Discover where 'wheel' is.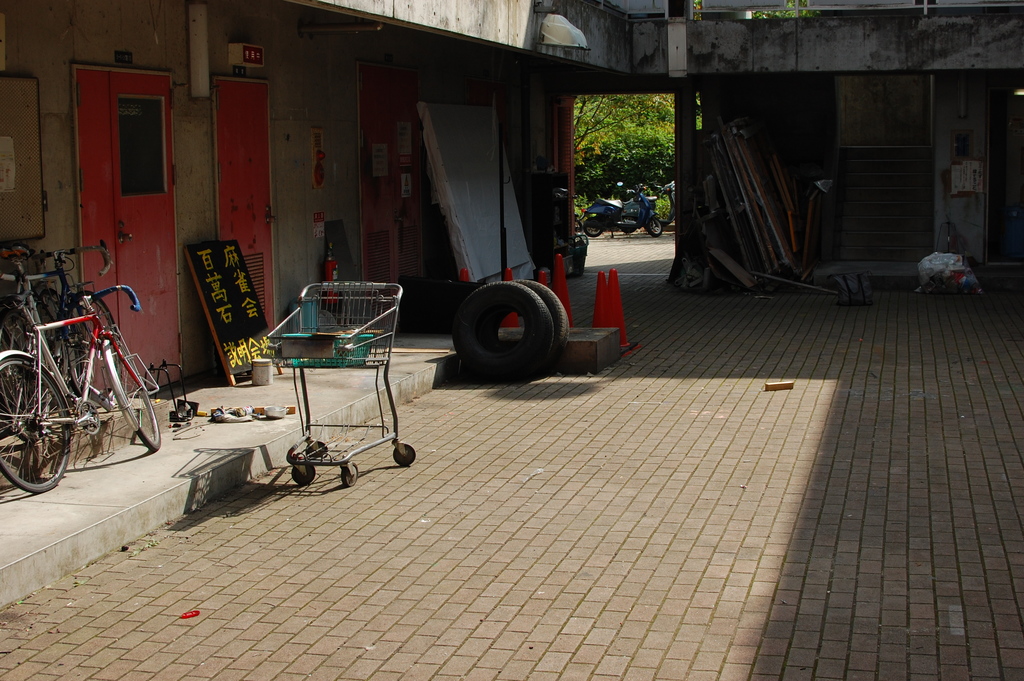
Discovered at 580,214,606,239.
